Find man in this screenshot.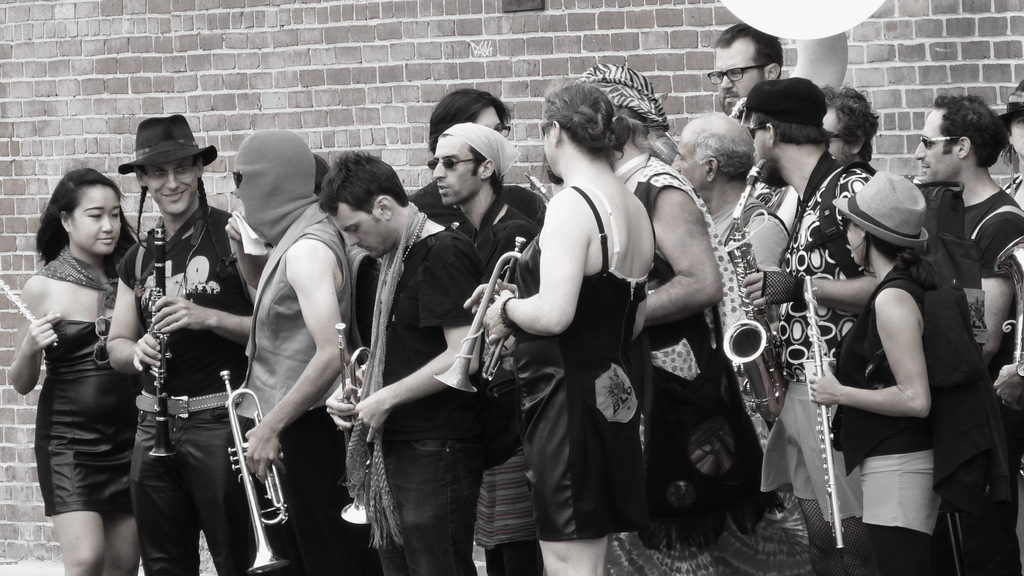
The bounding box for man is 711 22 784 116.
